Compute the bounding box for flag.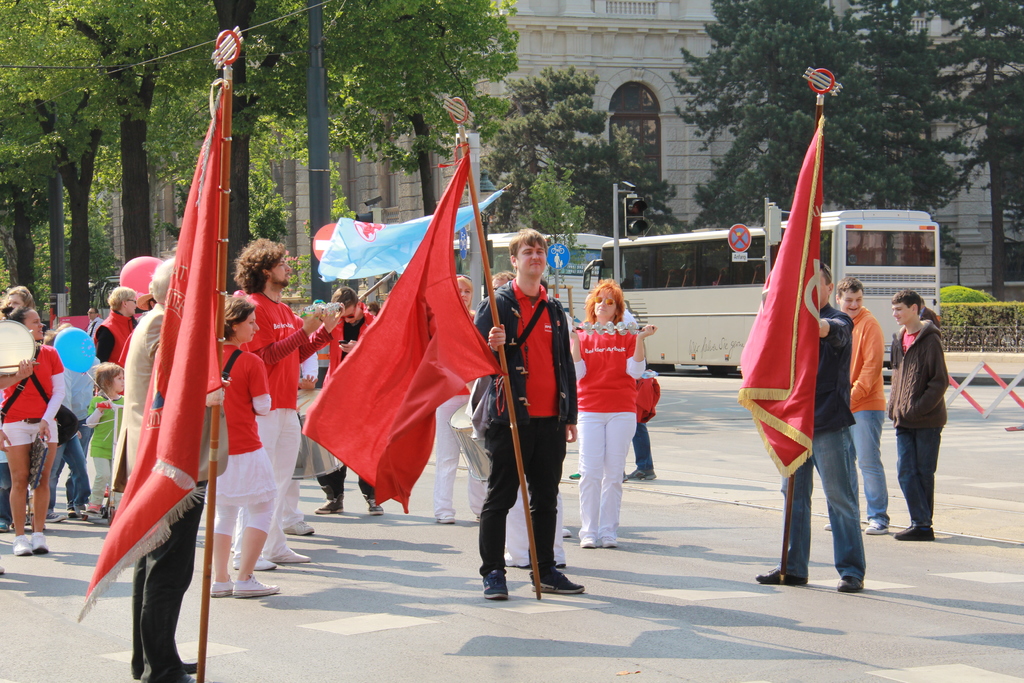
bbox=[731, 119, 819, 483].
